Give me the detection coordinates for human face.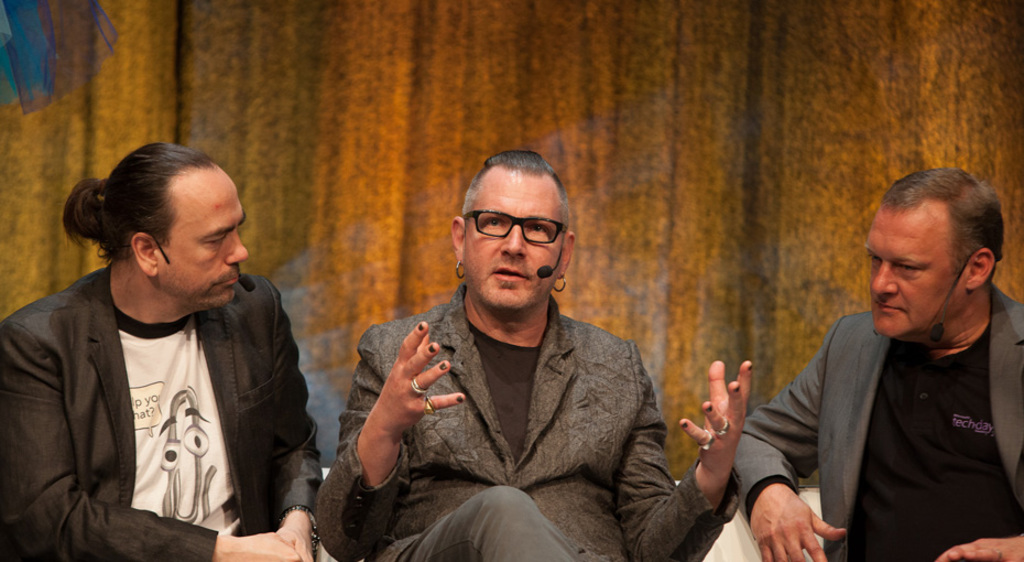
detection(467, 171, 558, 312).
